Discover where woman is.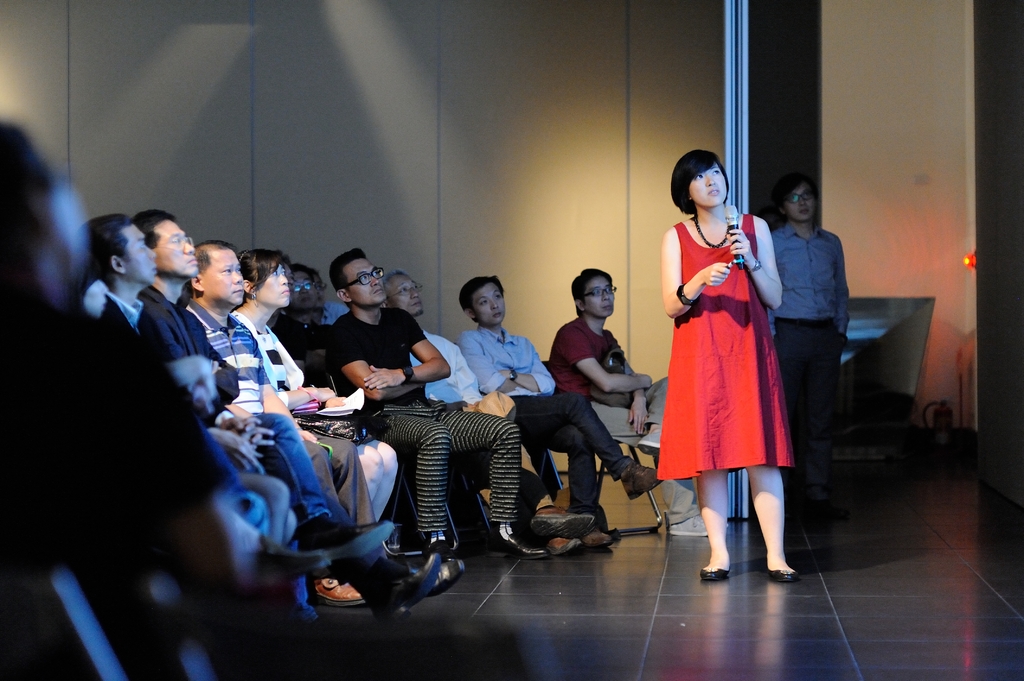
Discovered at crop(231, 248, 399, 607).
